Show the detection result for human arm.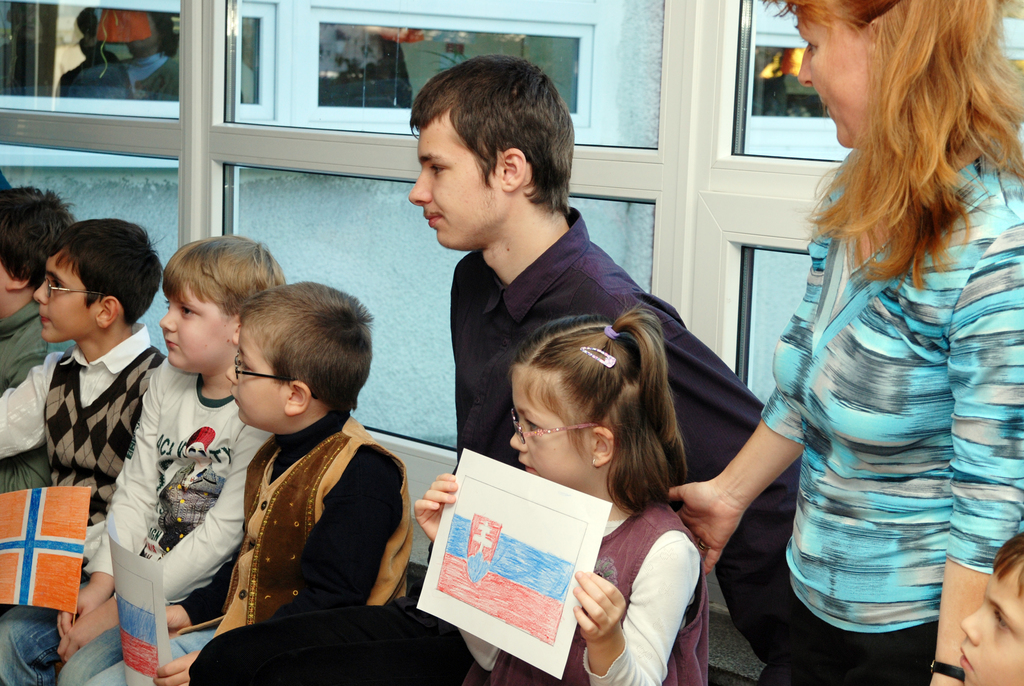
locate(54, 424, 275, 668).
